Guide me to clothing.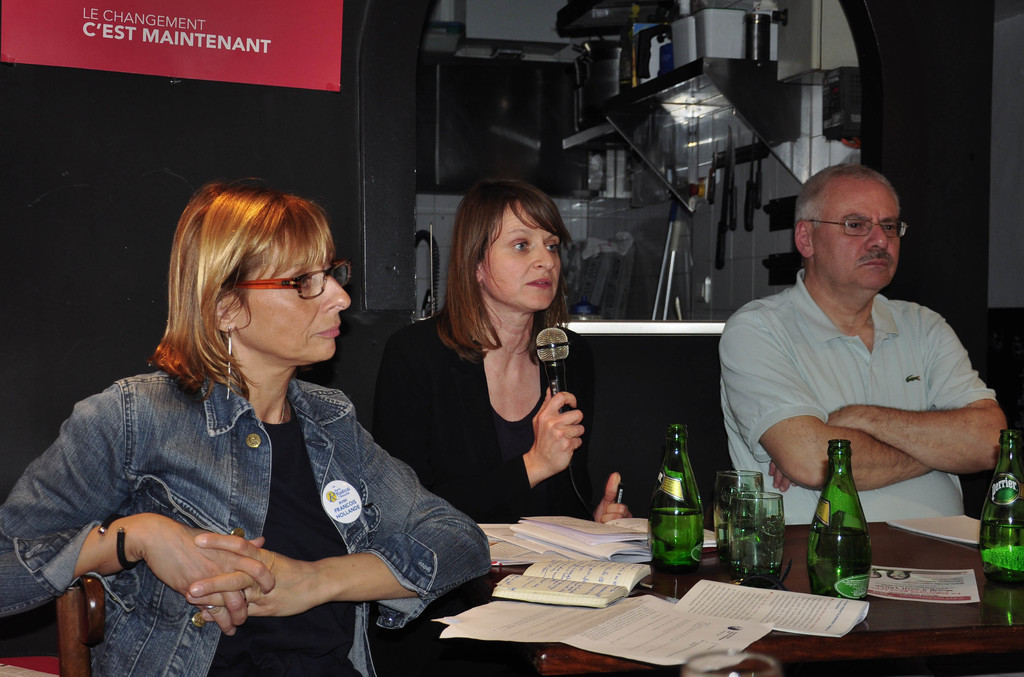
Guidance: box=[380, 314, 629, 673].
